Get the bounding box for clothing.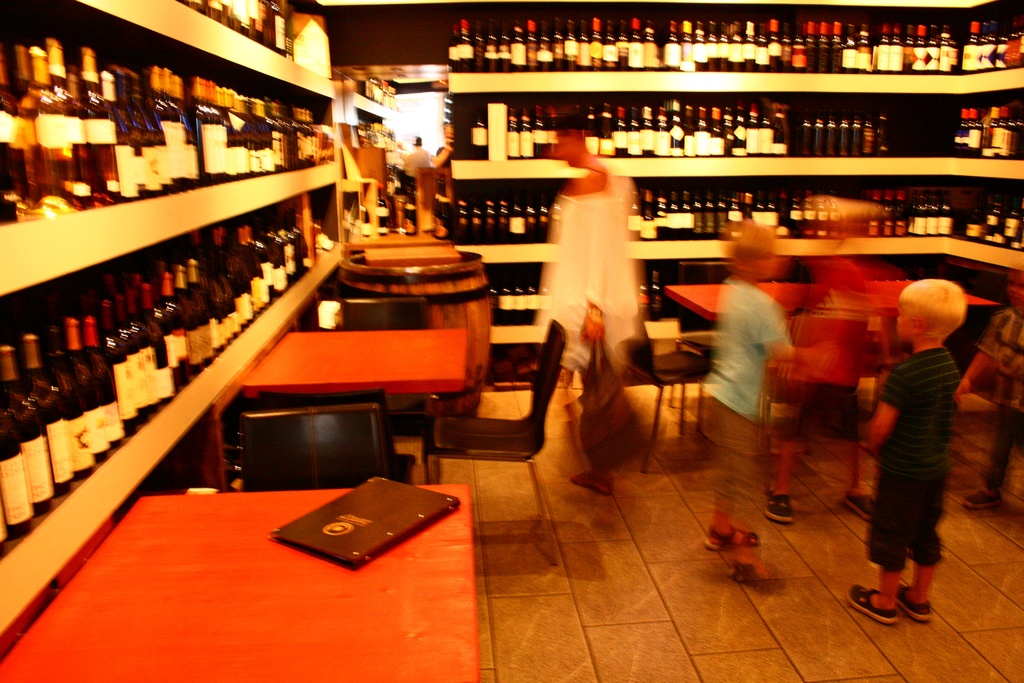
bbox(984, 299, 1023, 493).
